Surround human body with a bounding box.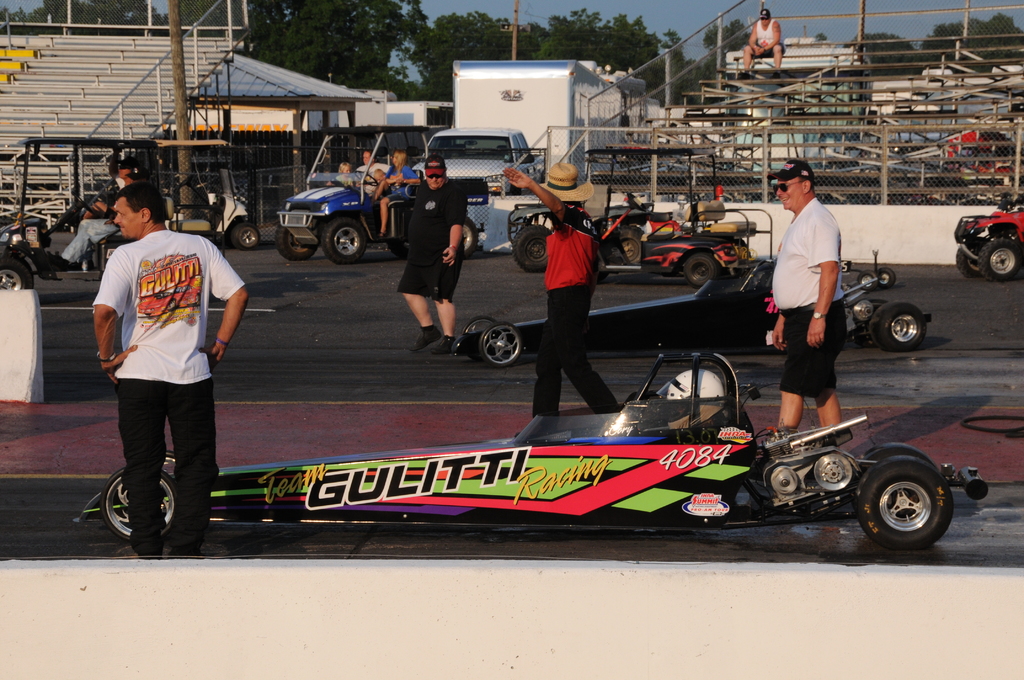
BBox(771, 195, 849, 434).
